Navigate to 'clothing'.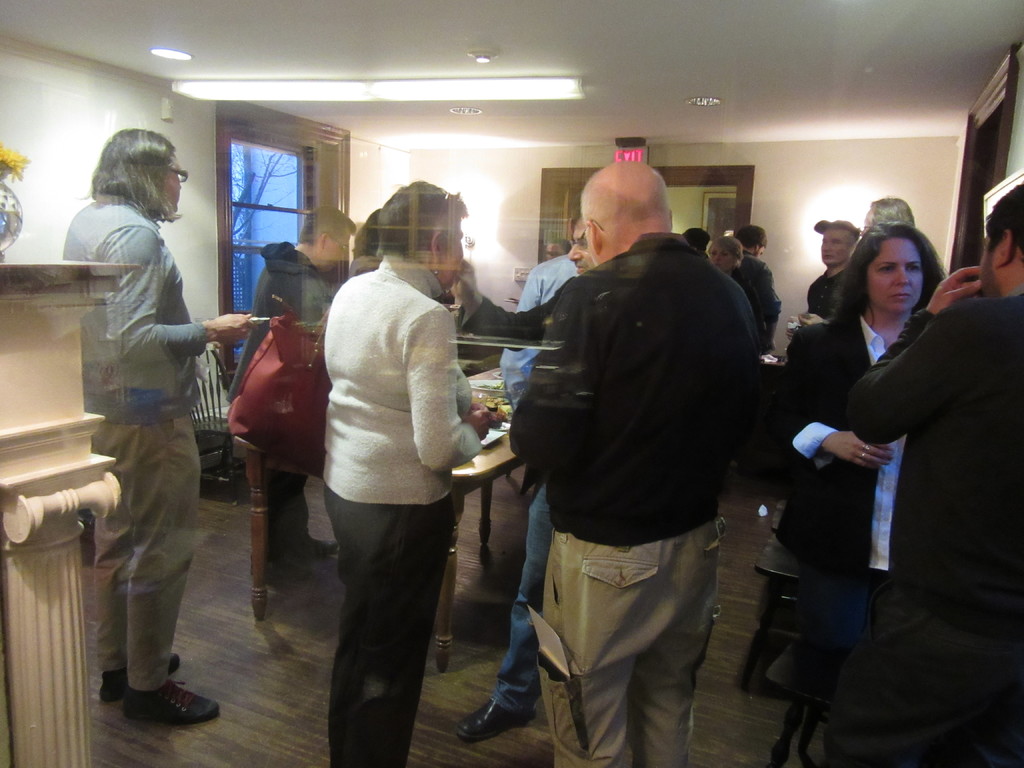
Navigation target: (799, 270, 851, 321).
